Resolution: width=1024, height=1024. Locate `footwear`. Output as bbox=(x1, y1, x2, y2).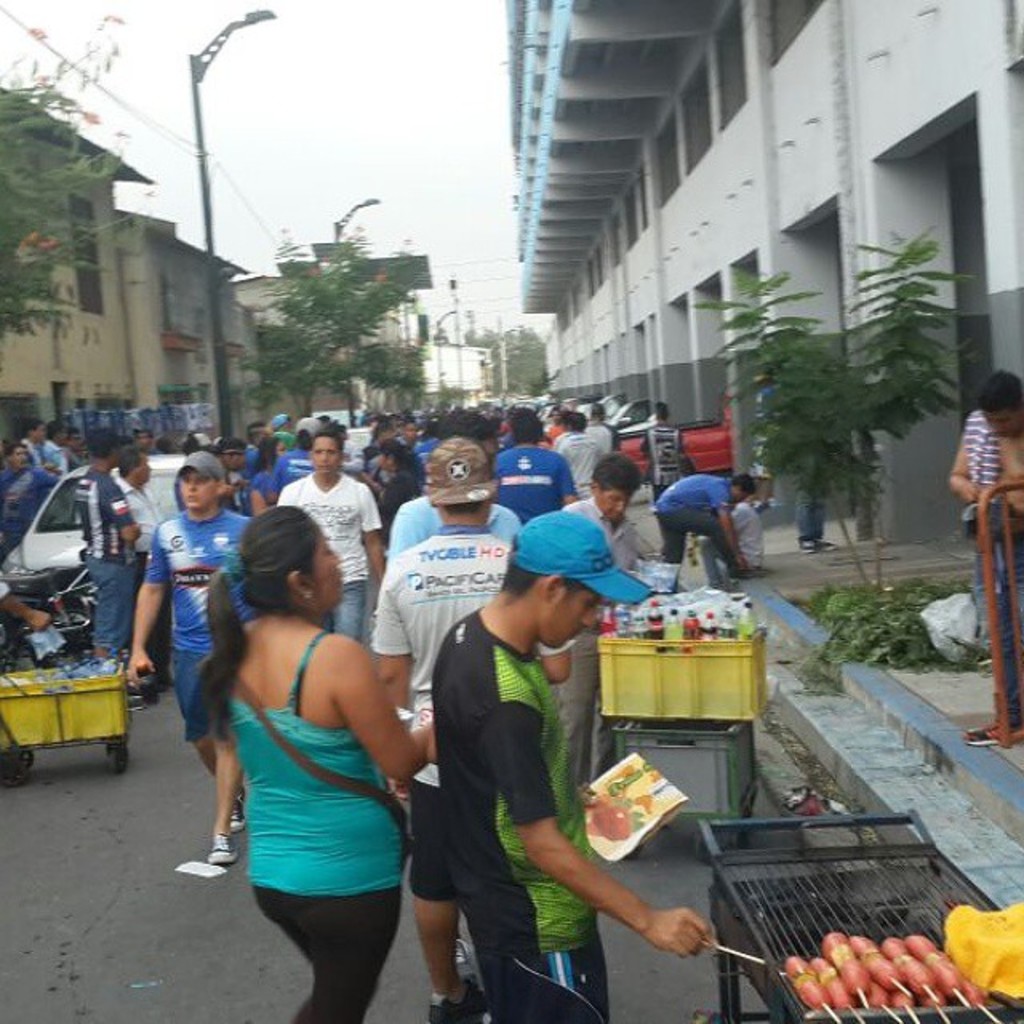
bbox=(226, 787, 248, 830).
